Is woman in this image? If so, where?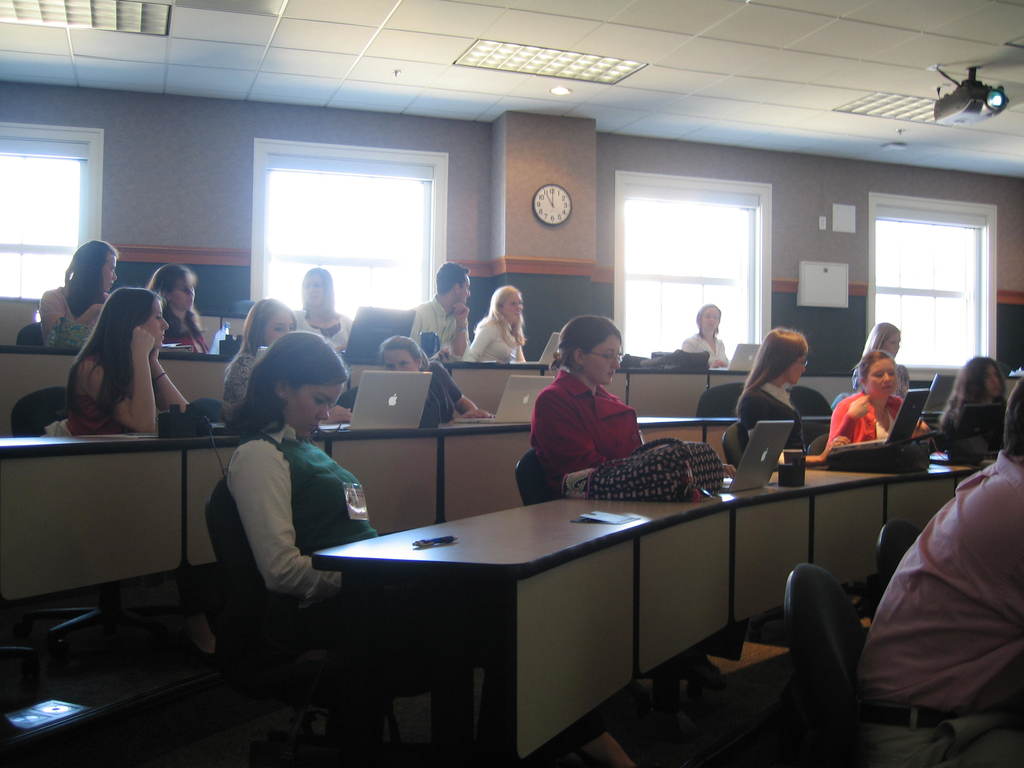
Yes, at bbox=(824, 354, 925, 456).
